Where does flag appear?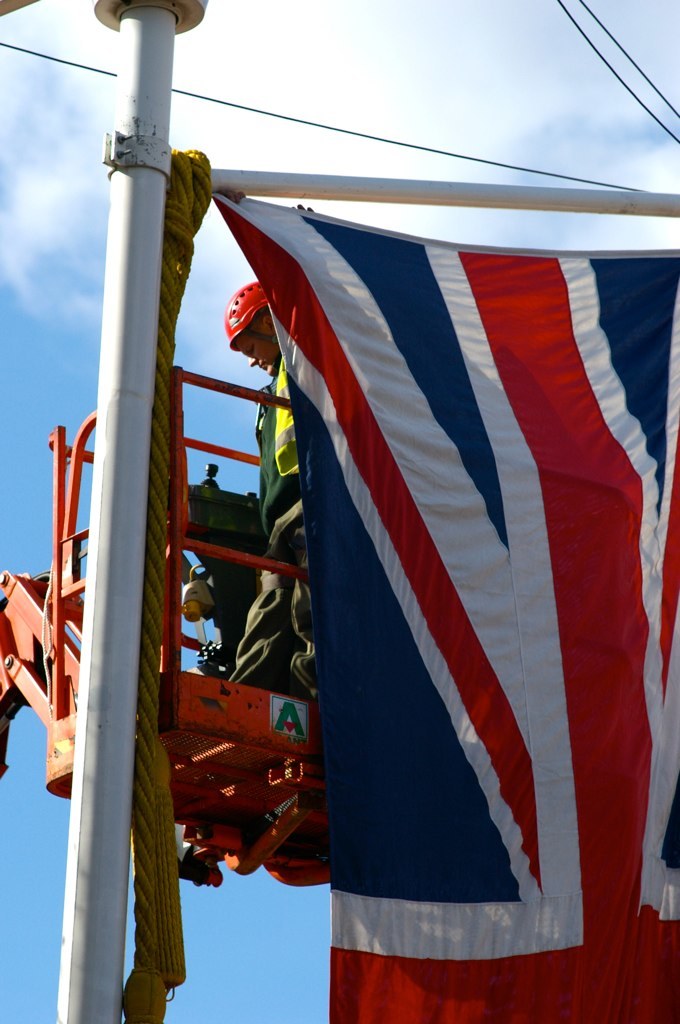
Appears at {"left": 218, "top": 111, "right": 632, "bottom": 1004}.
